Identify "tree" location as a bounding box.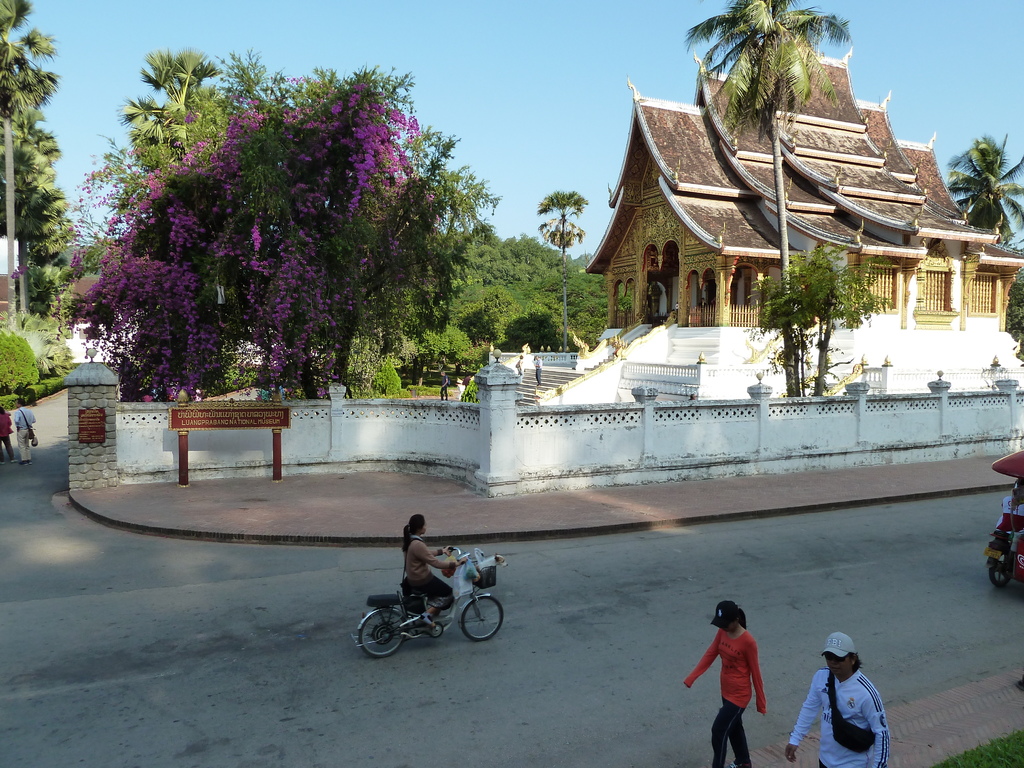
x1=941, y1=132, x2=1023, y2=243.
